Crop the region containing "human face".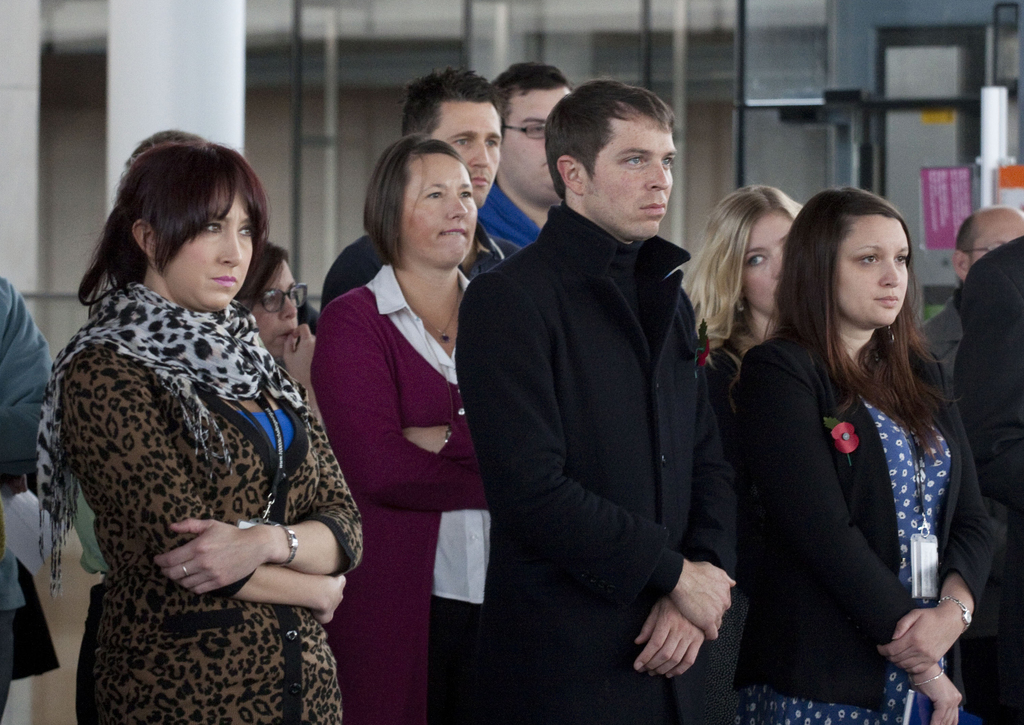
Crop region: 501, 88, 573, 187.
